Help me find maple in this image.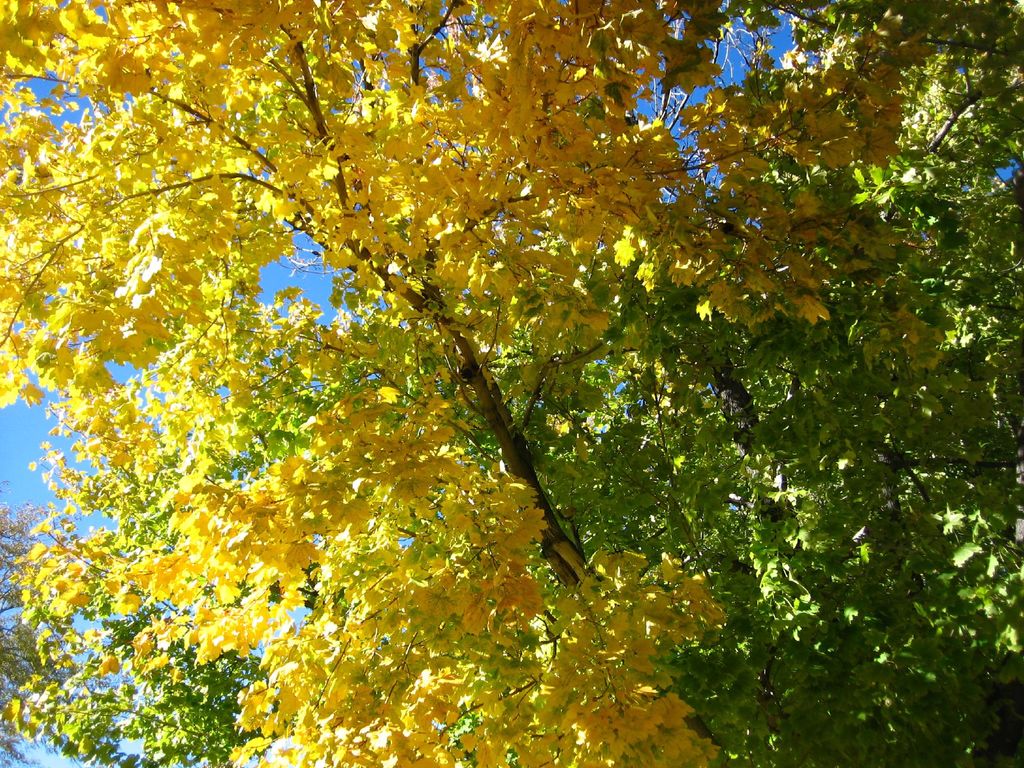
Found it: [x1=8, y1=8, x2=1020, y2=767].
